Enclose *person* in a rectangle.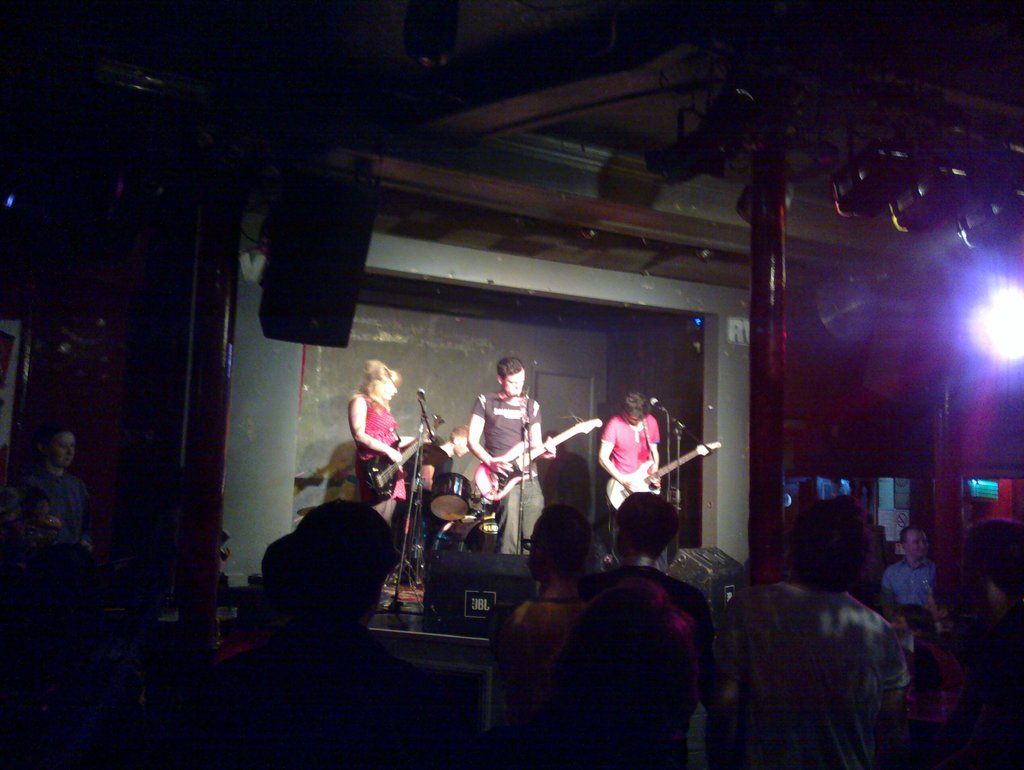
14,427,94,554.
